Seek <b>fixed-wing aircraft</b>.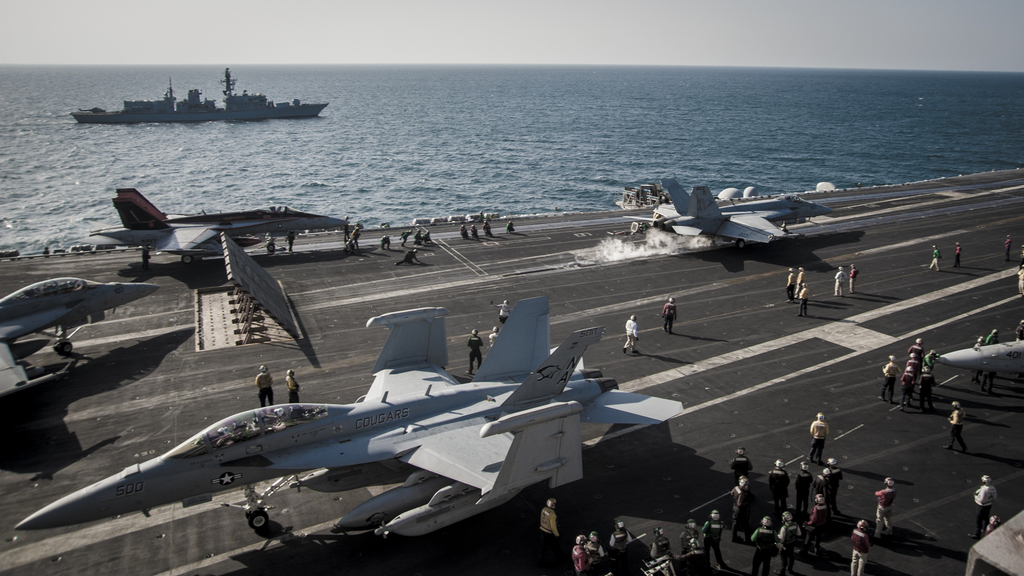
(x1=7, y1=291, x2=678, y2=575).
